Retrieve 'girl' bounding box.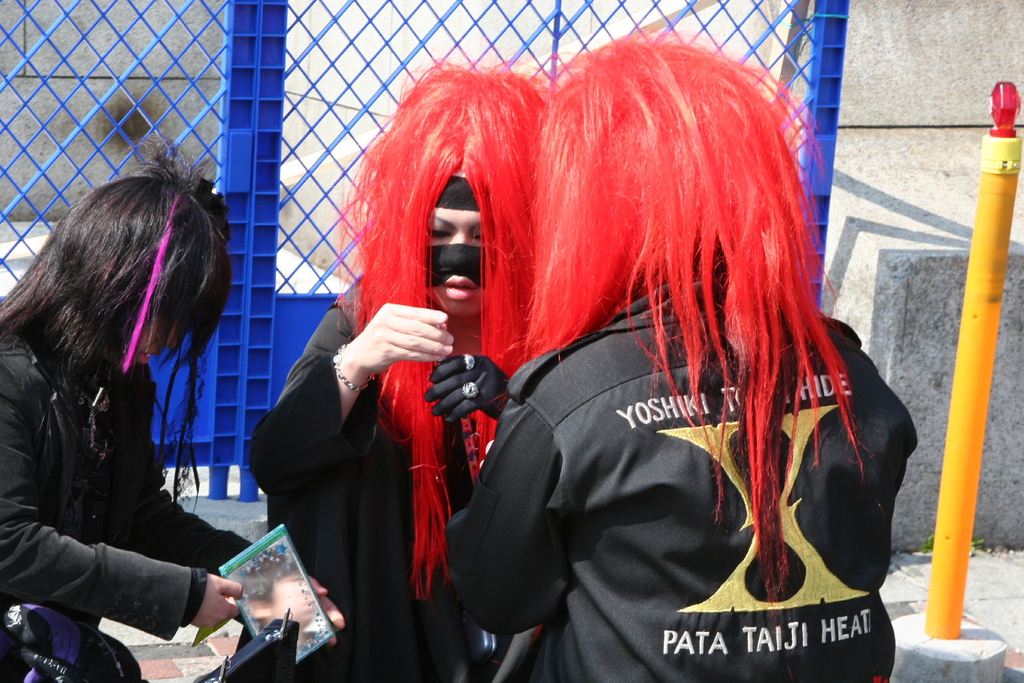
Bounding box: 0,129,342,682.
